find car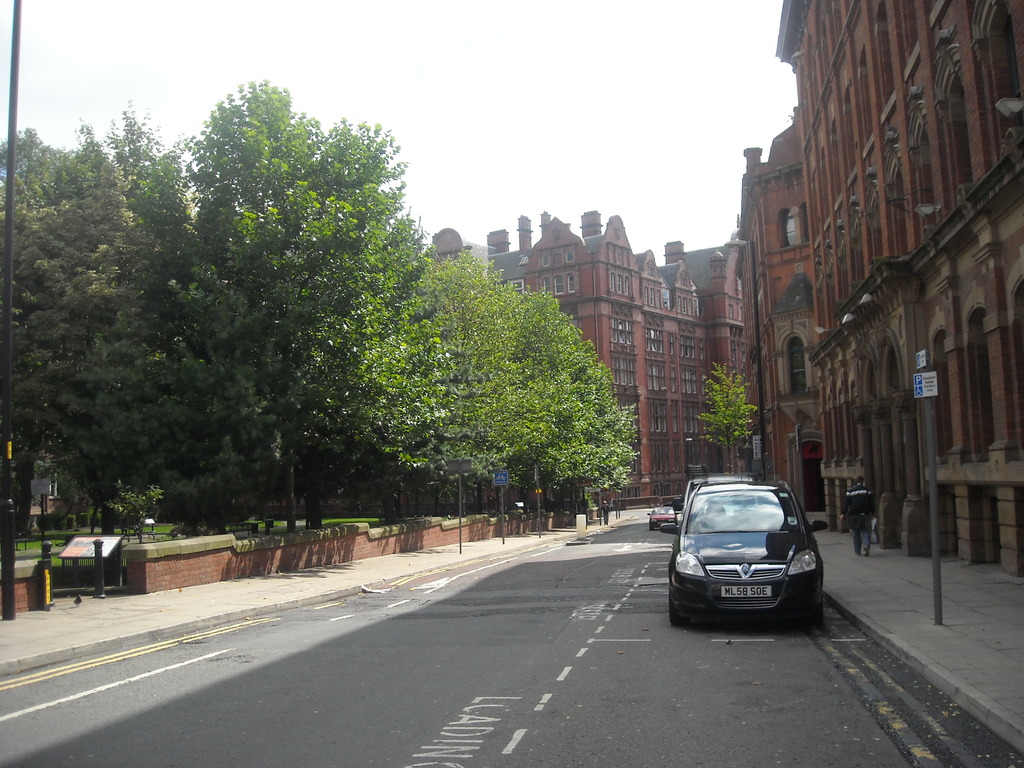
(left=646, top=508, right=674, bottom=532)
